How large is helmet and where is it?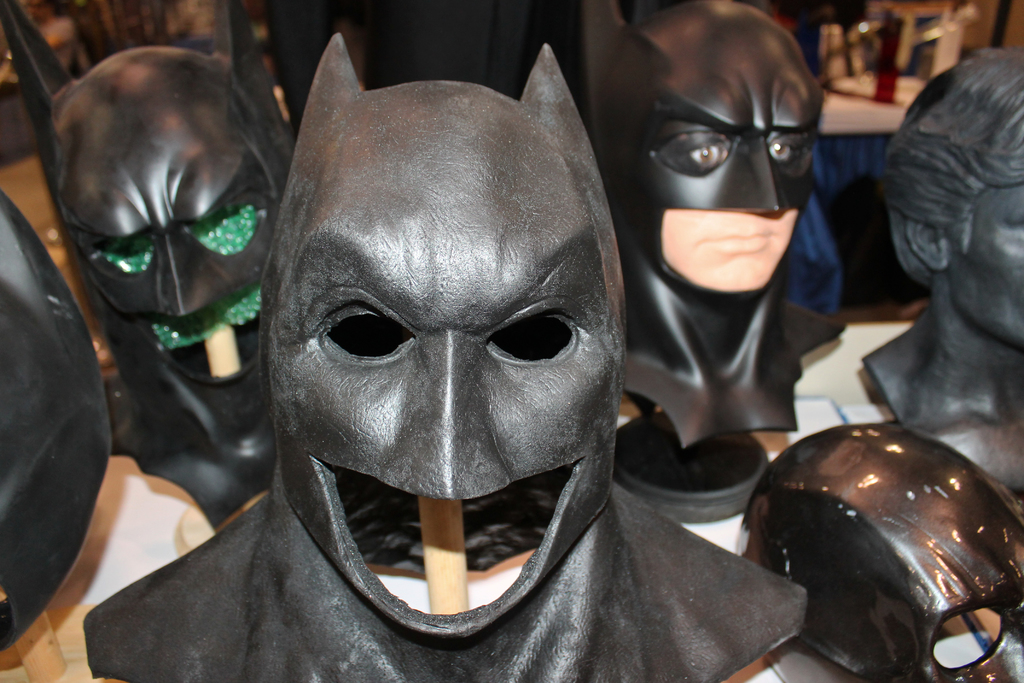
Bounding box: (79,33,810,682).
